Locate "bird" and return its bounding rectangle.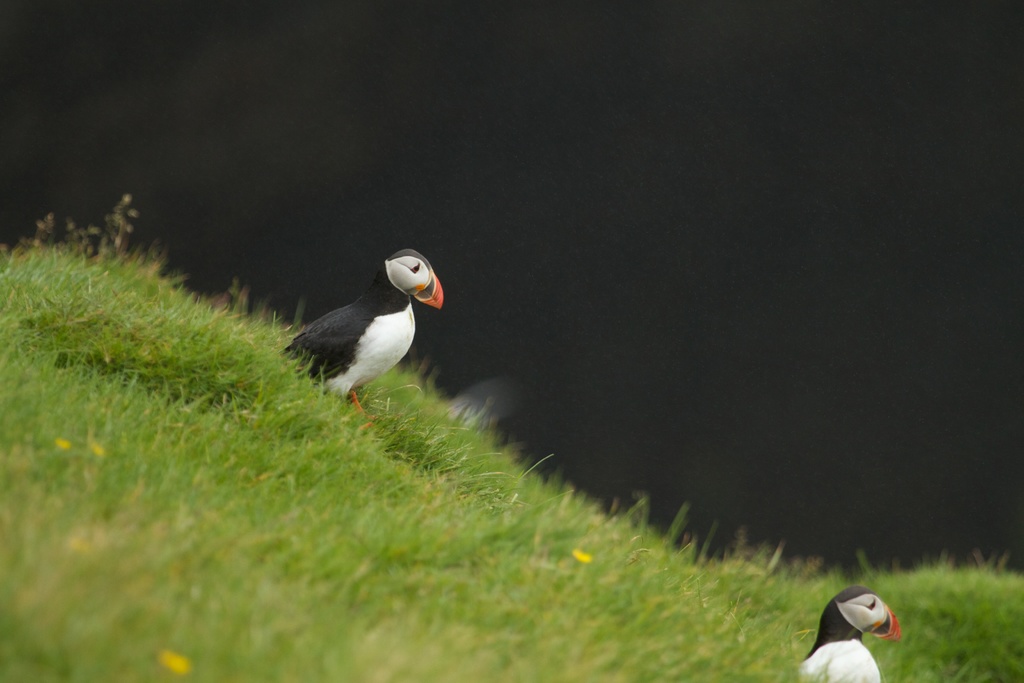
[left=796, top=584, right=906, bottom=682].
